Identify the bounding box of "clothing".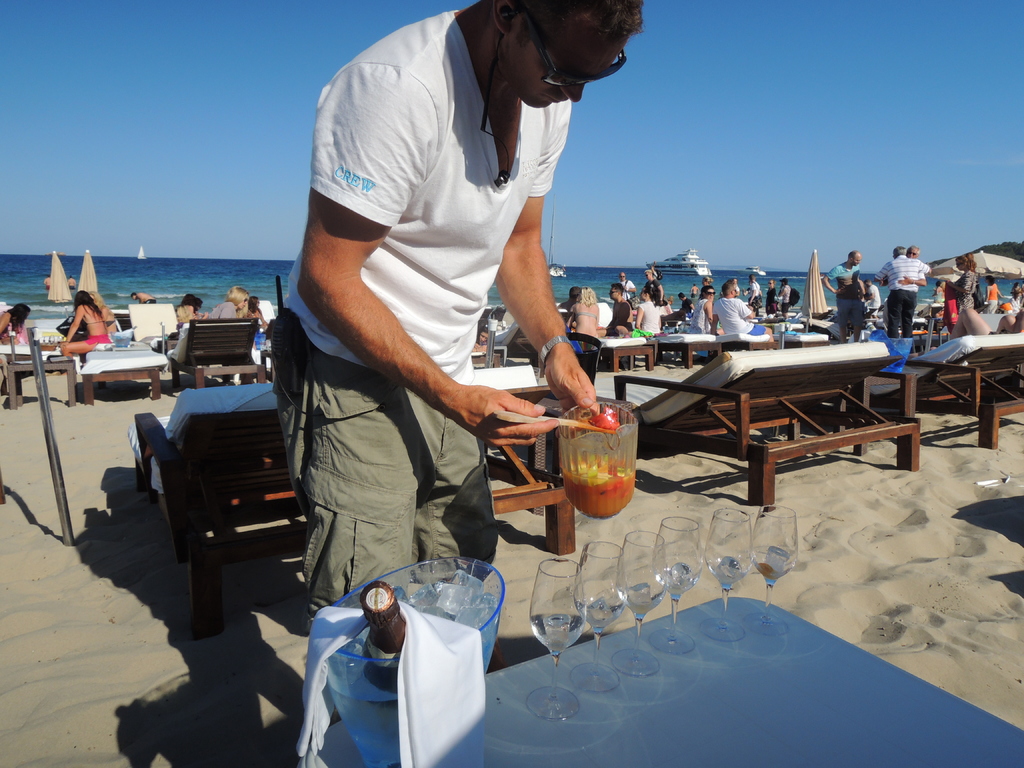
[291,12,613,560].
